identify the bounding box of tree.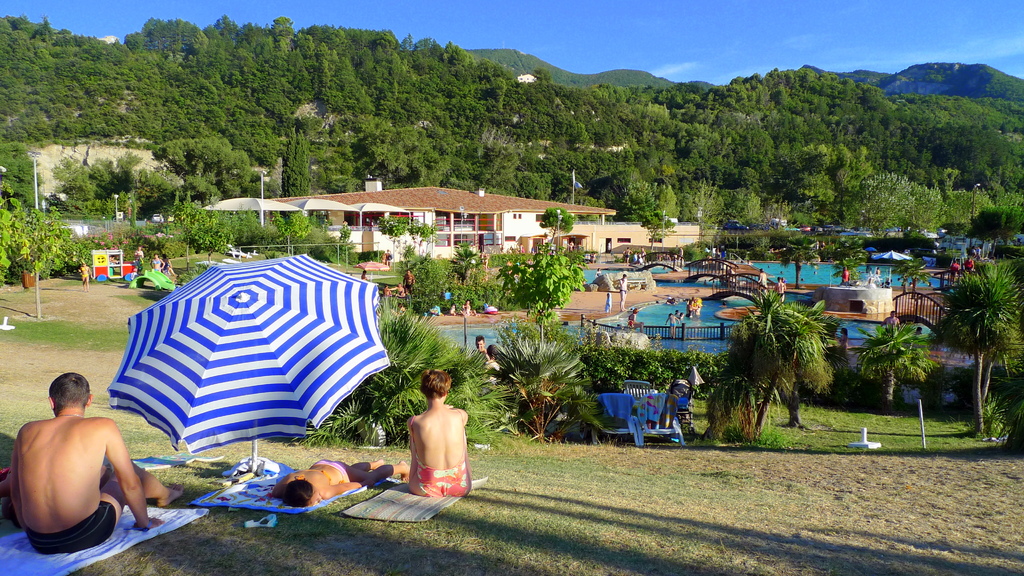
bbox(851, 323, 941, 413).
